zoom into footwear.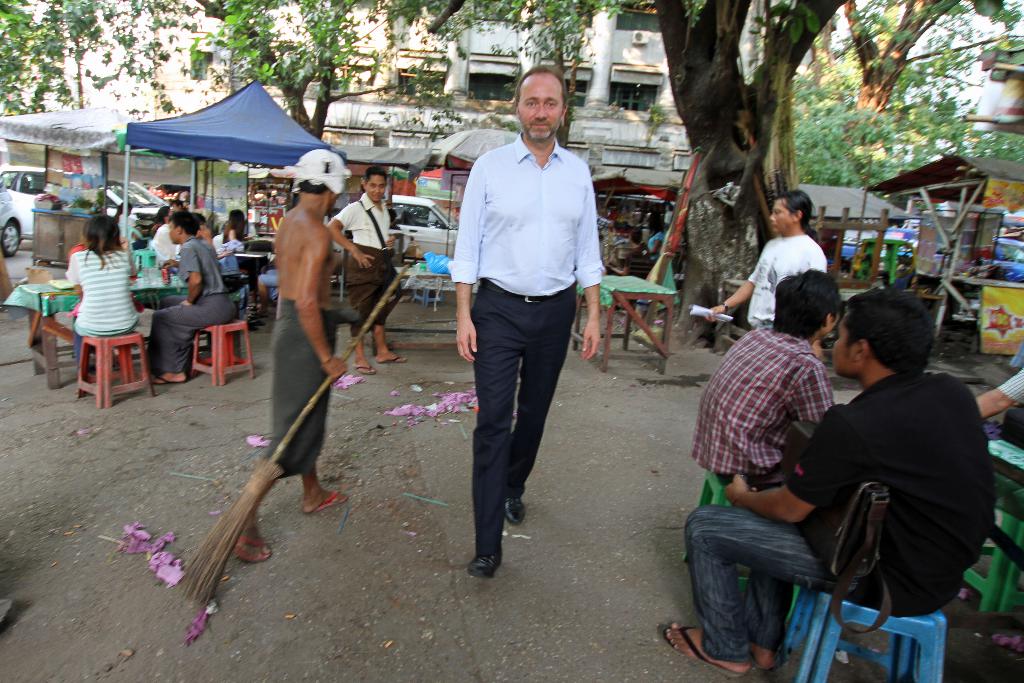
Zoom target: {"left": 236, "top": 536, "right": 273, "bottom": 558}.
